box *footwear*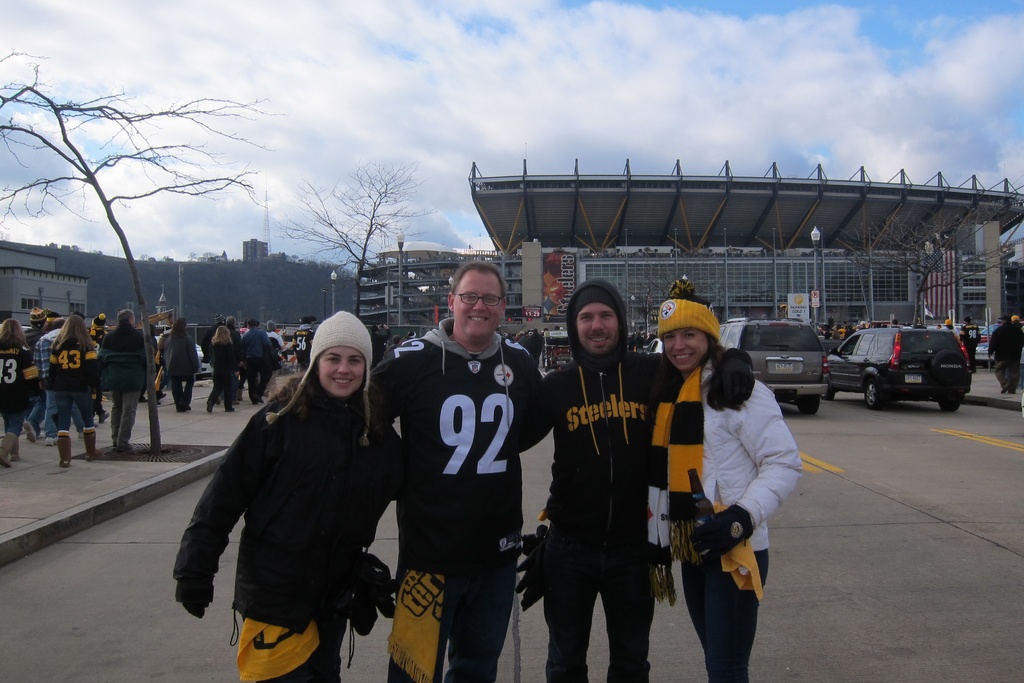
Rect(0, 432, 11, 466)
